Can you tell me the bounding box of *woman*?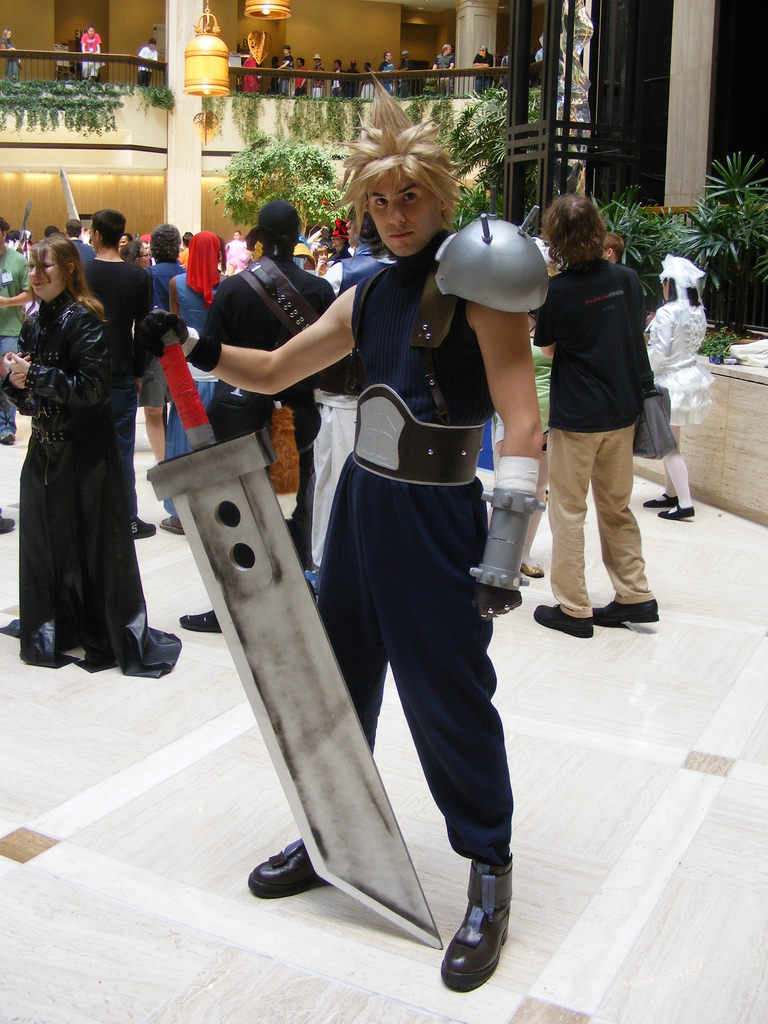
{"x1": 13, "y1": 192, "x2": 154, "y2": 700}.
